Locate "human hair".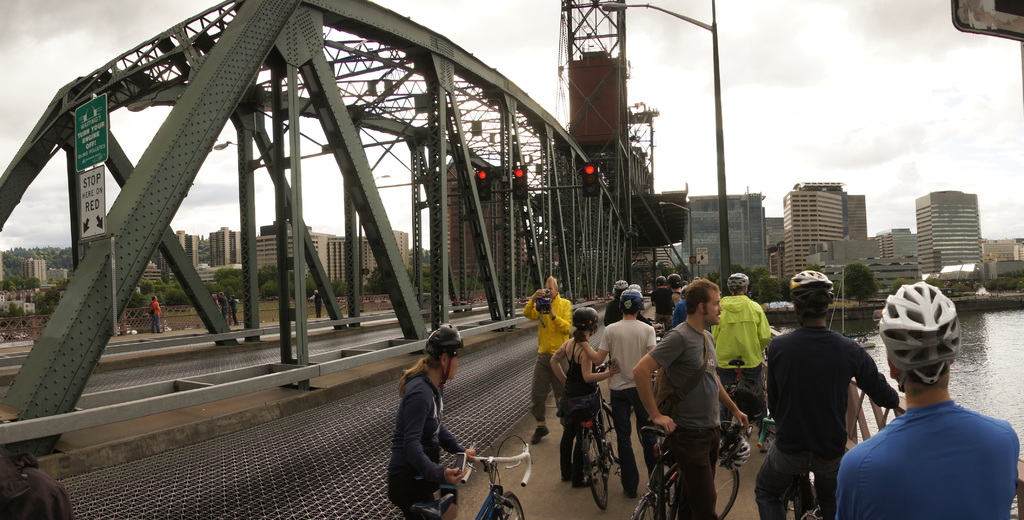
Bounding box: box(684, 276, 724, 311).
